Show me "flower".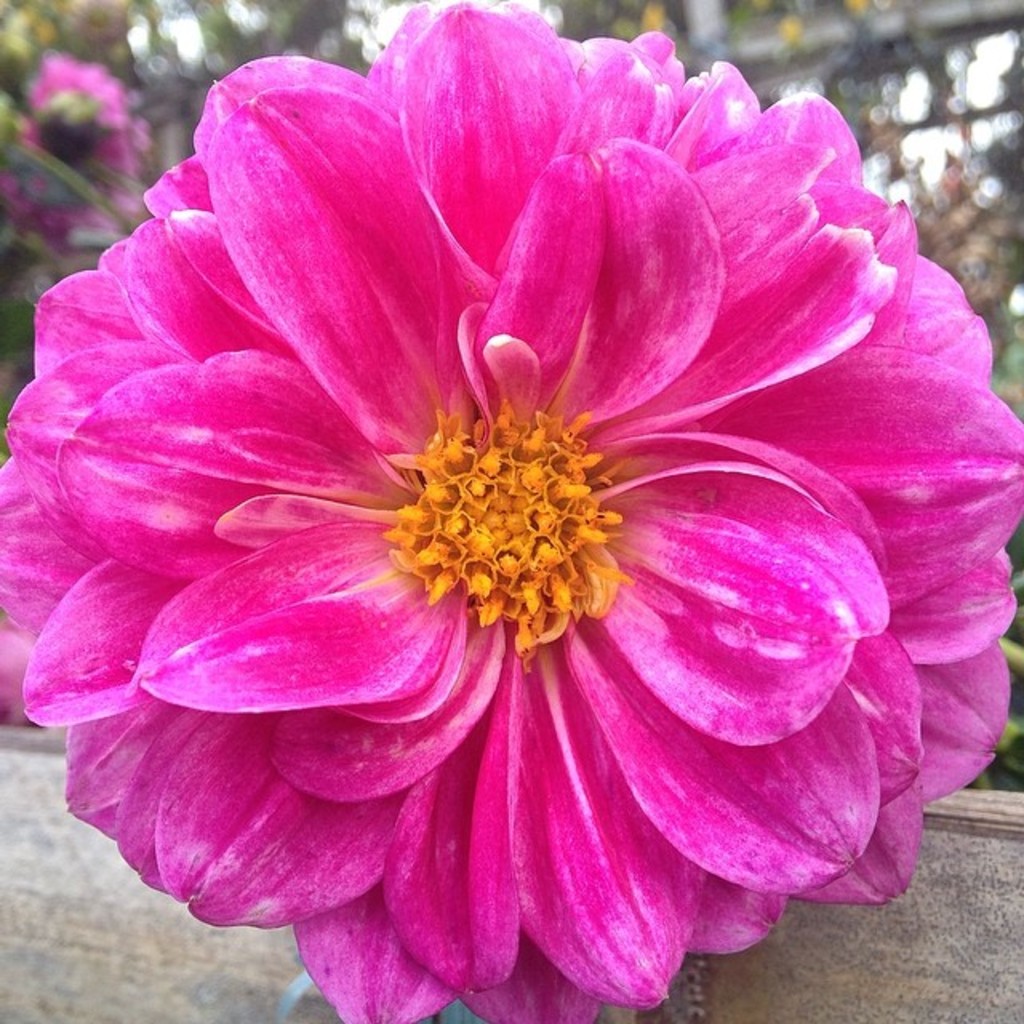
"flower" is here: 10, 74, 989, 1002.
